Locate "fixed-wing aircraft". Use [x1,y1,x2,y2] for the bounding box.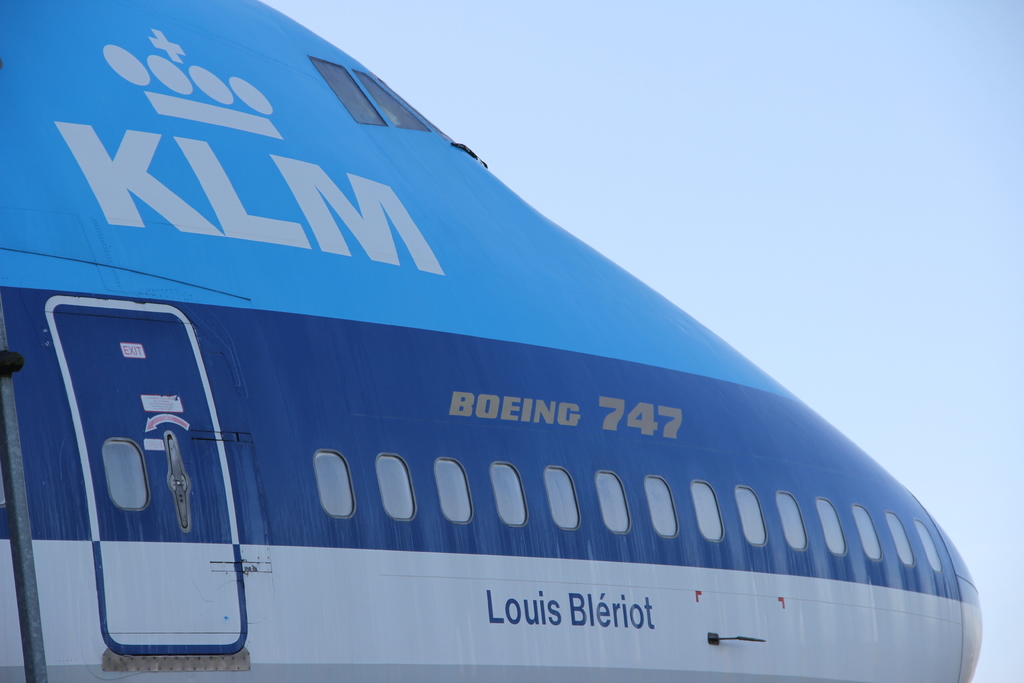
[0,3,982,682].
